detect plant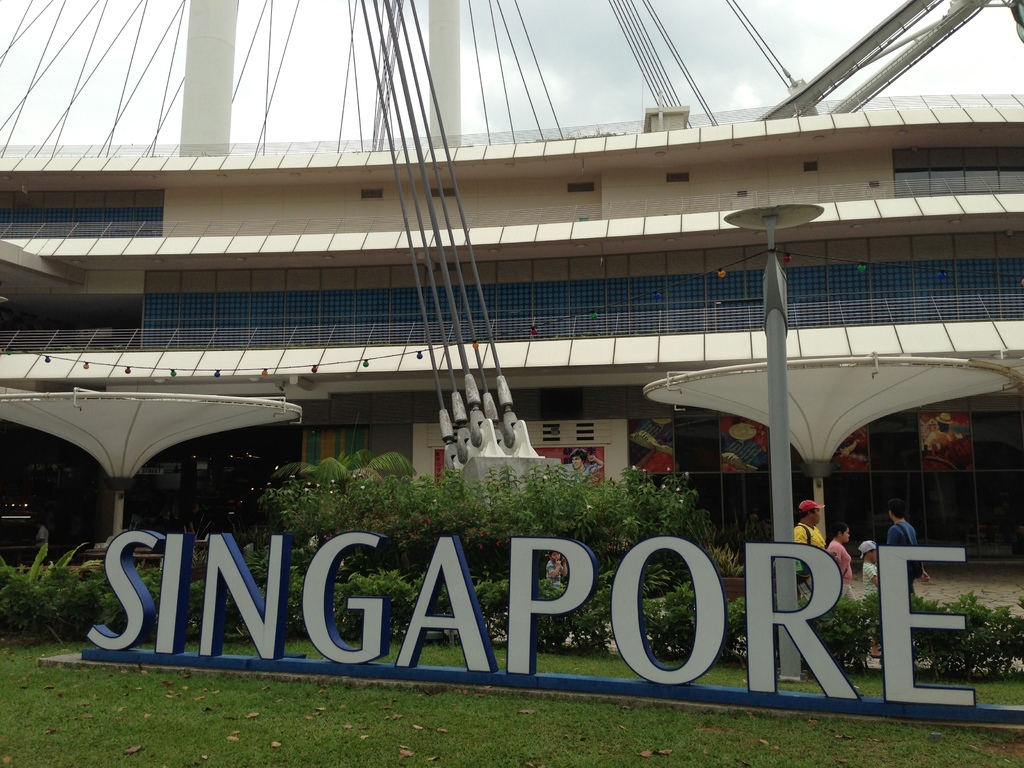
<box>799,588,811,606</box>
